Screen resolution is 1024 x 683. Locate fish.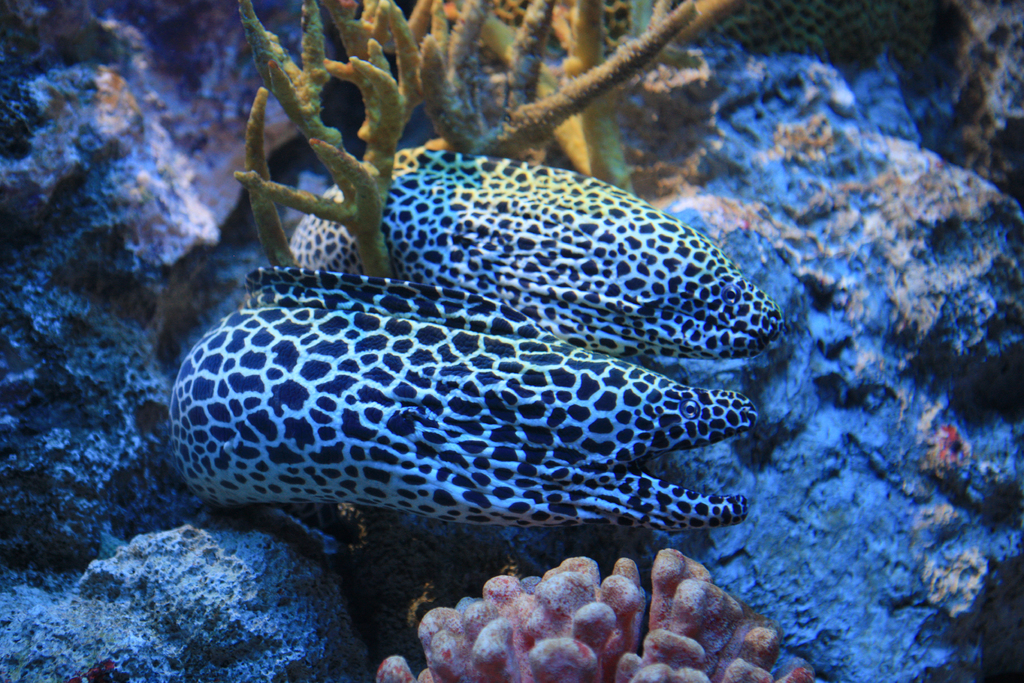
154, 269, 785, 555.
